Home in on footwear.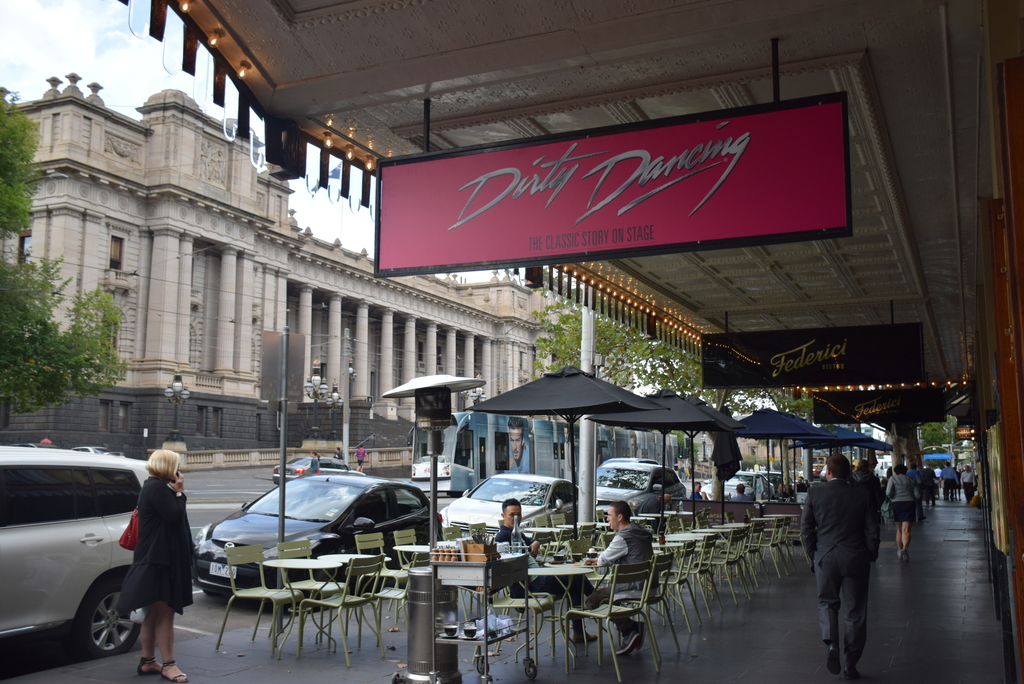
Homed in at [842,667,868,683].
